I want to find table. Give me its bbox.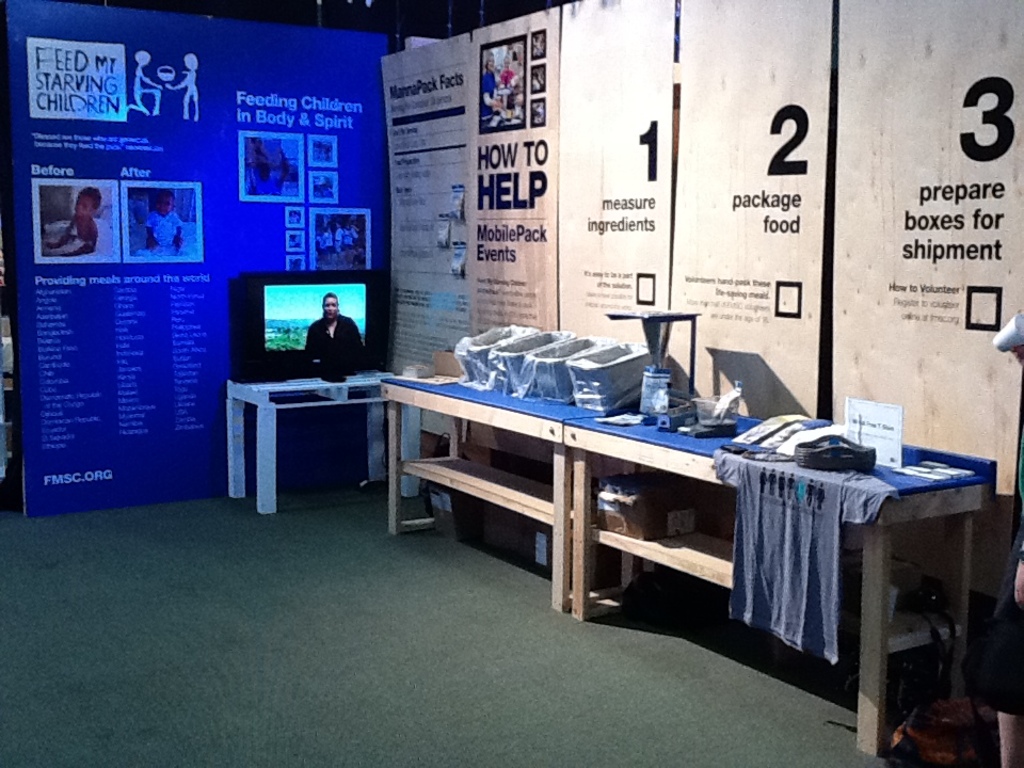
left=390, top=385, right=957, bottom=706.
